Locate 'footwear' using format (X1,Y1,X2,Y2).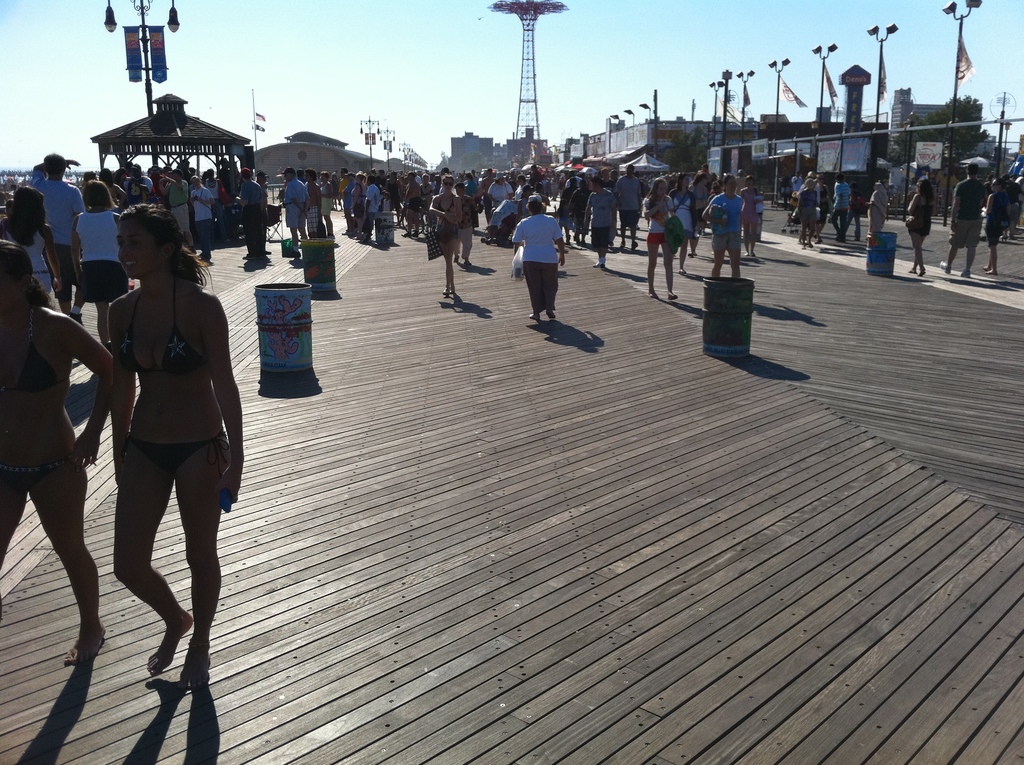
(591,261,602,268).
